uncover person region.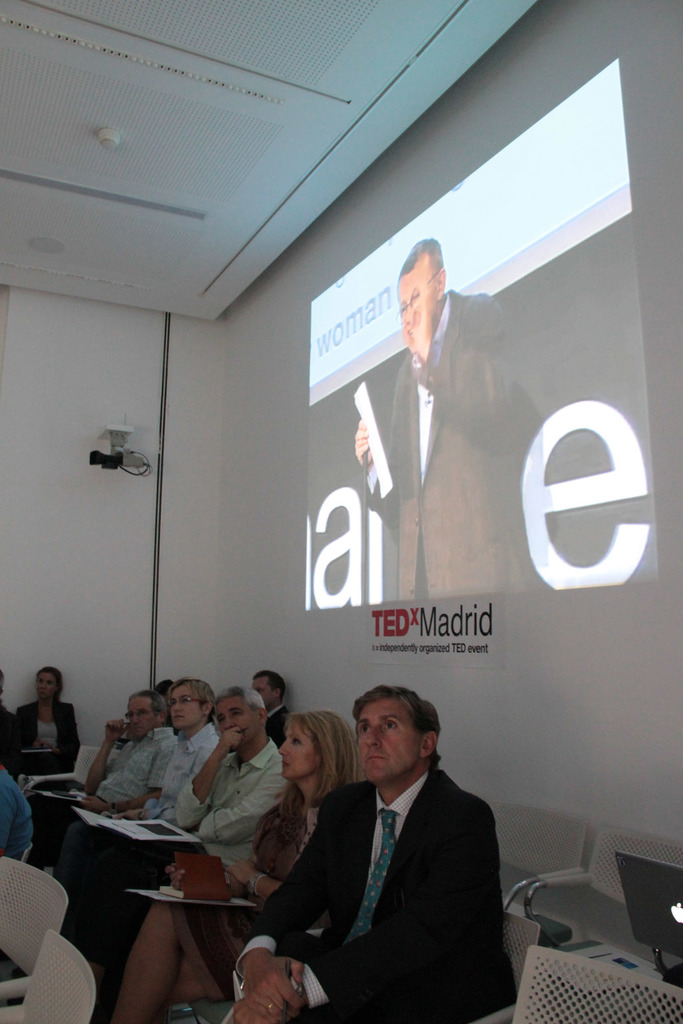
Uncovered: (left=57, top=688, right=177, bottom=921).
